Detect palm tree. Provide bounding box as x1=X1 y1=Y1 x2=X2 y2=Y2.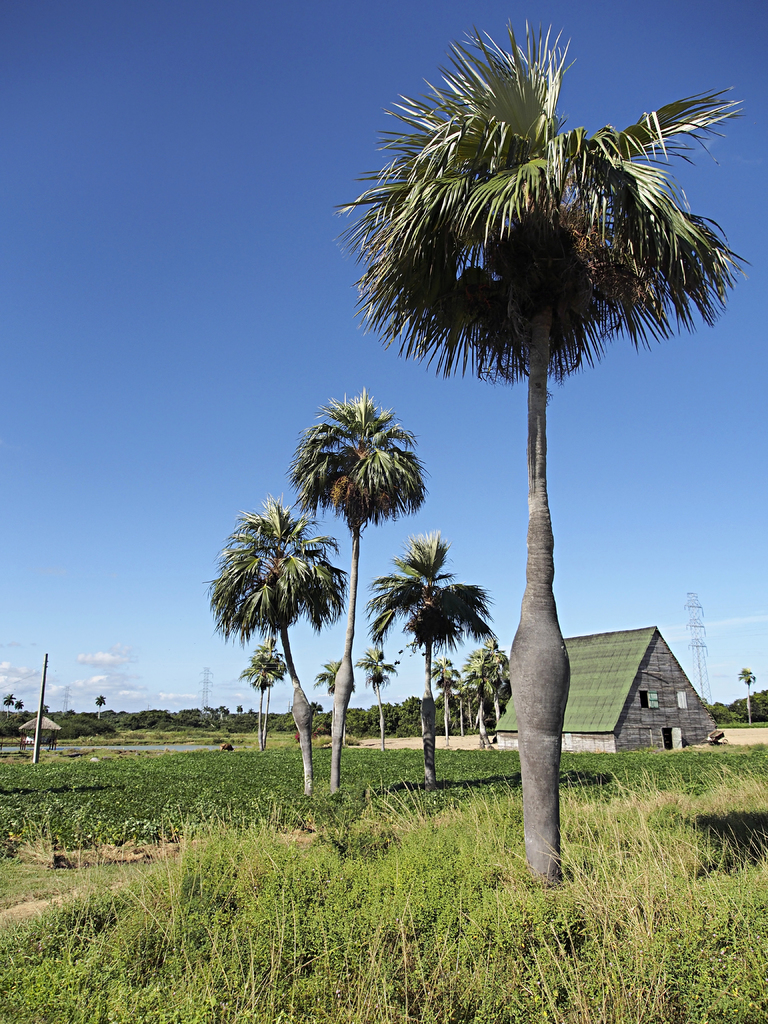
x1=434 y1=644 x2=467 y2=756.
